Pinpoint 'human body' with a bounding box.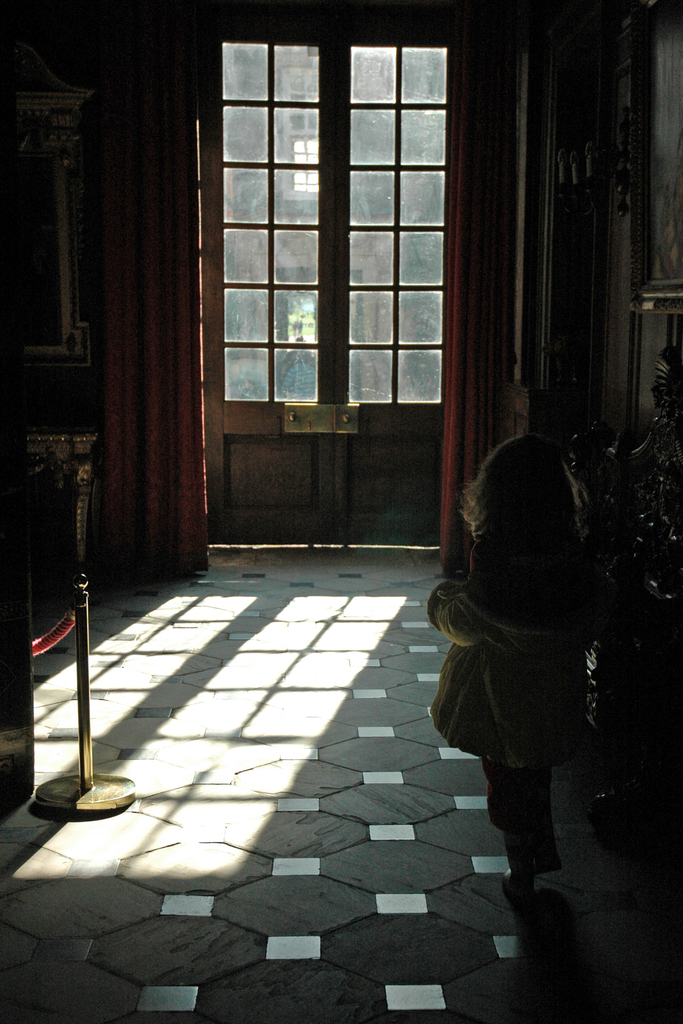
bbox(431, 396, 613, 922).
